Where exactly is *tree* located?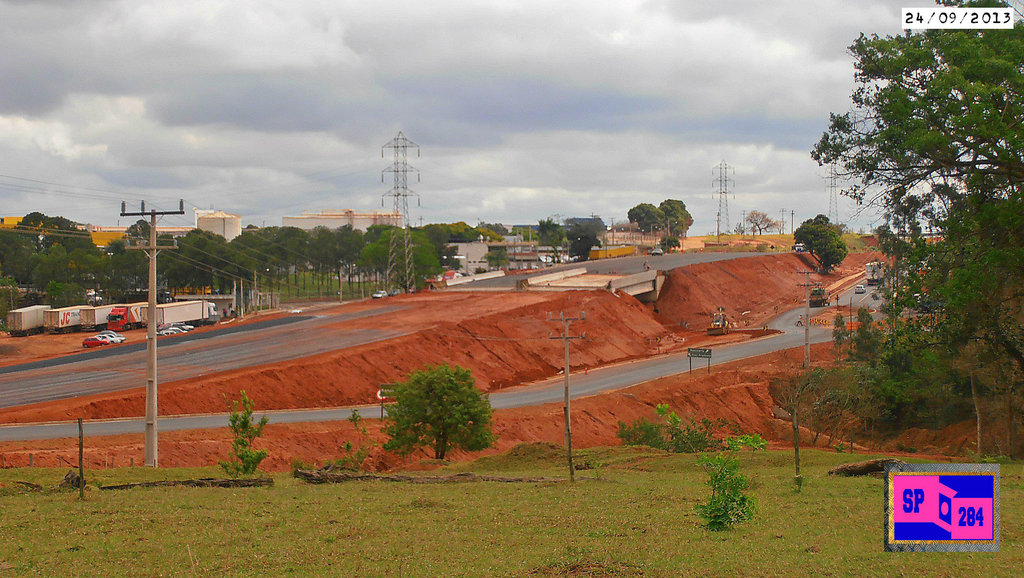
Its bounding box is detection(624, 195, 664, 230).
